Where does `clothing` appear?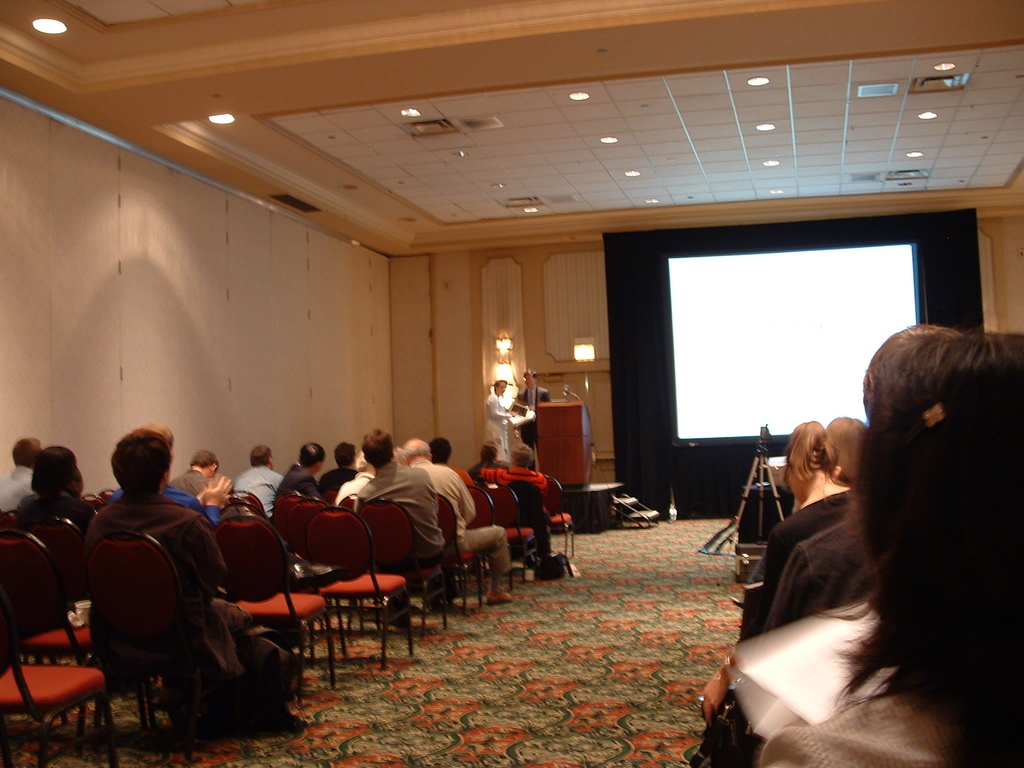
Appears at l=758, t=487, r=863, b=589.
